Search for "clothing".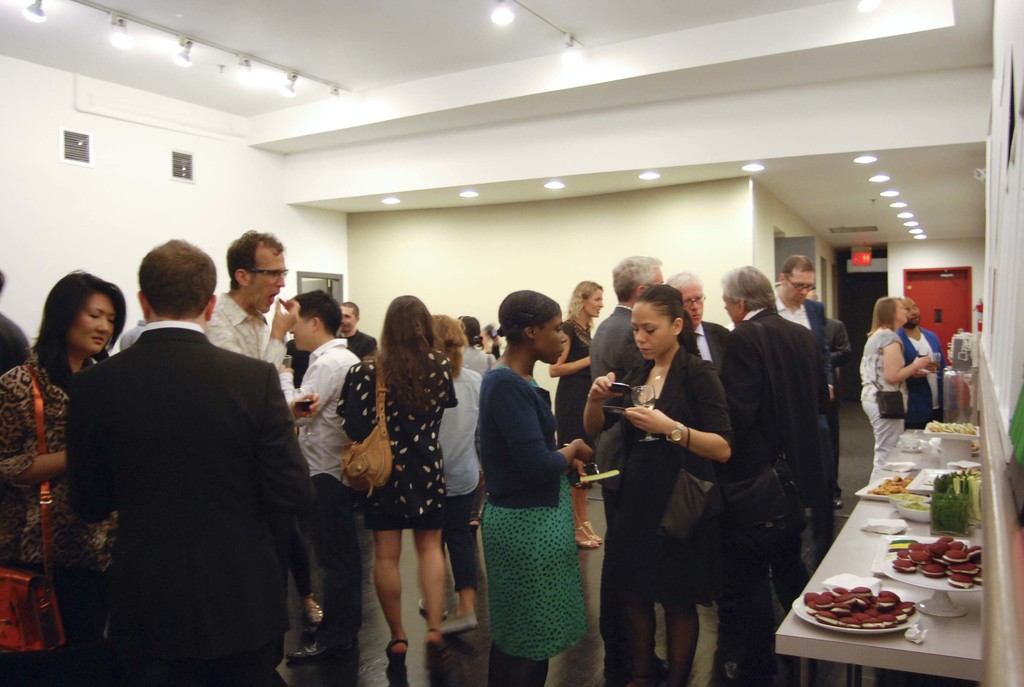
Found at BBox(895, 329, 942, 419).
